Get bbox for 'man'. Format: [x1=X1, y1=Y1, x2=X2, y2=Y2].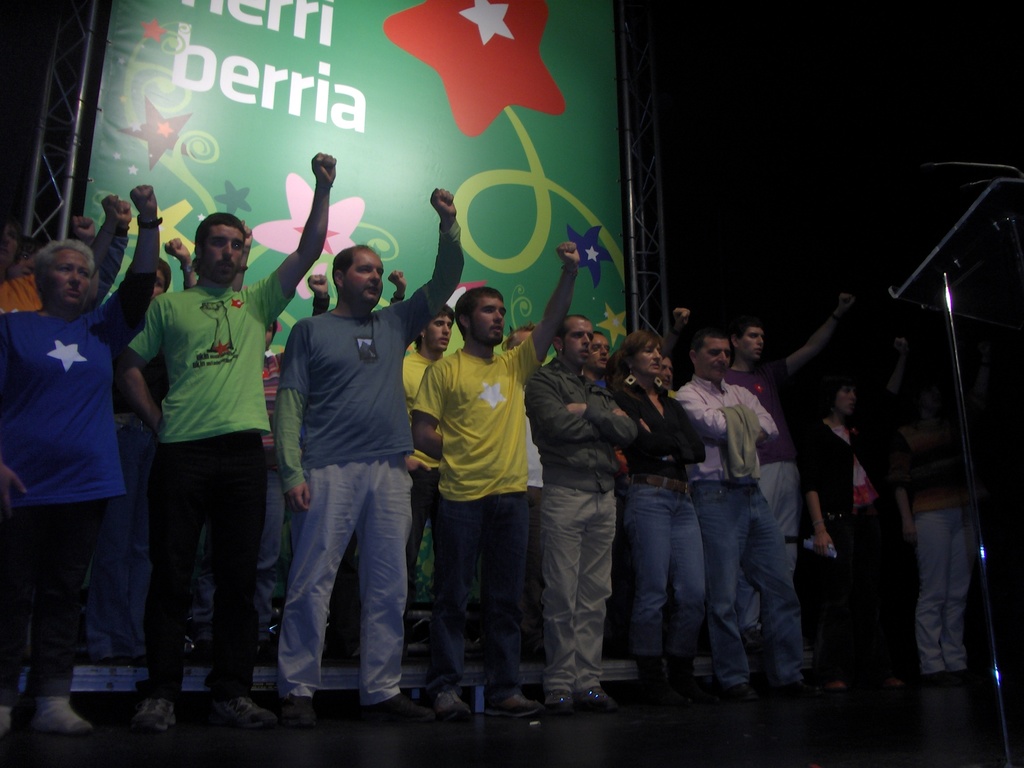
[x1=526, y1=314, x2=637, y2=710].
